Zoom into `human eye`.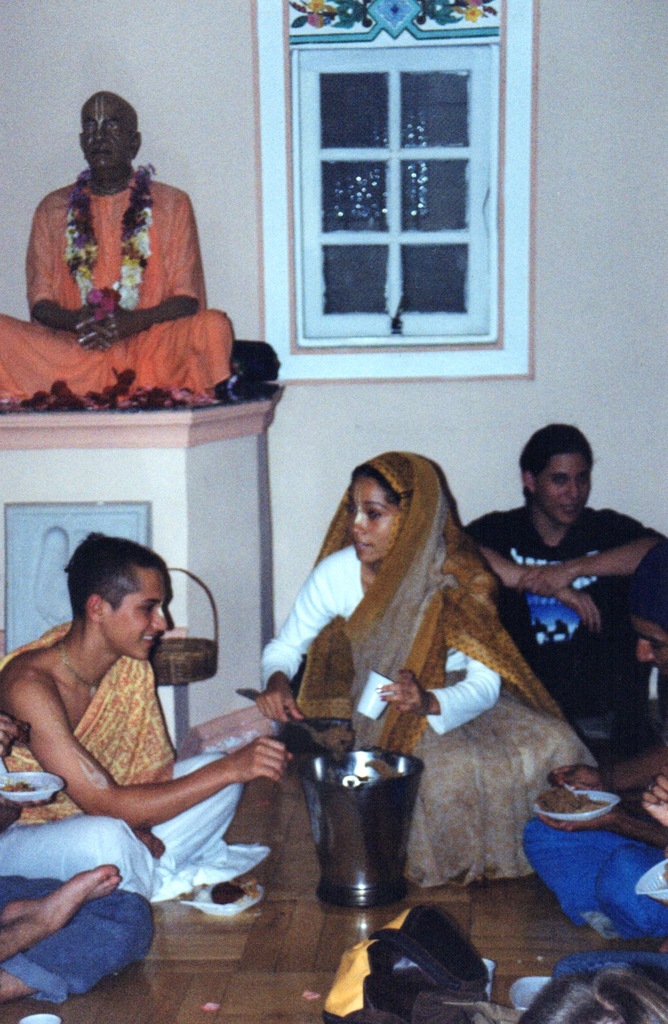
Zoom target: bbox=[552, 476, 566, 488].
